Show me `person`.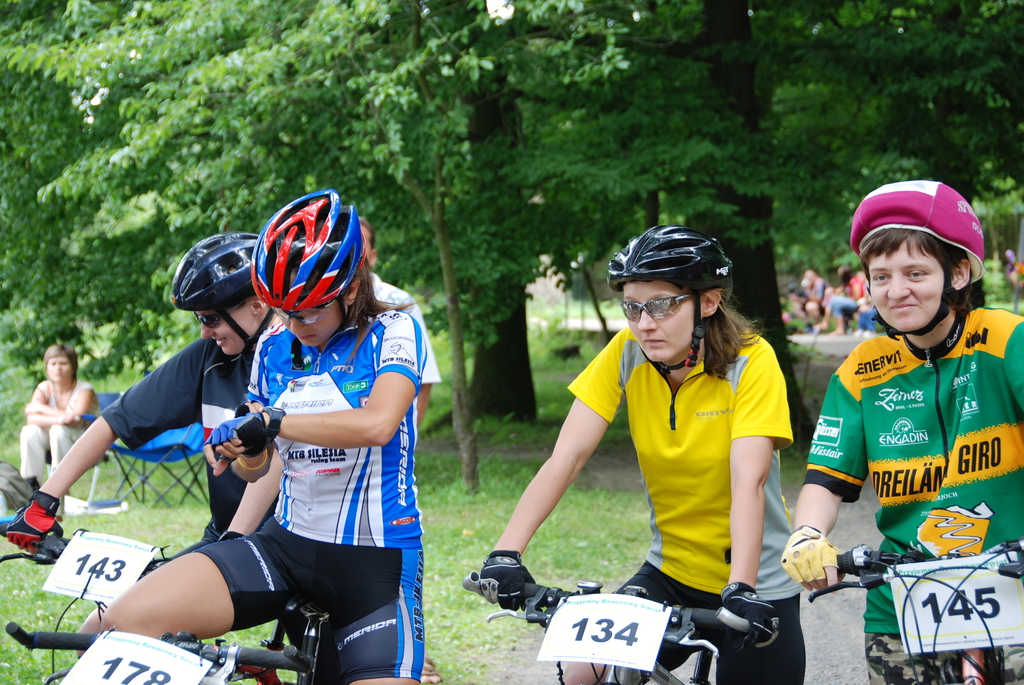
`person` is here: pyautogui.locateOnScreen(1, 232, 320, 684).
